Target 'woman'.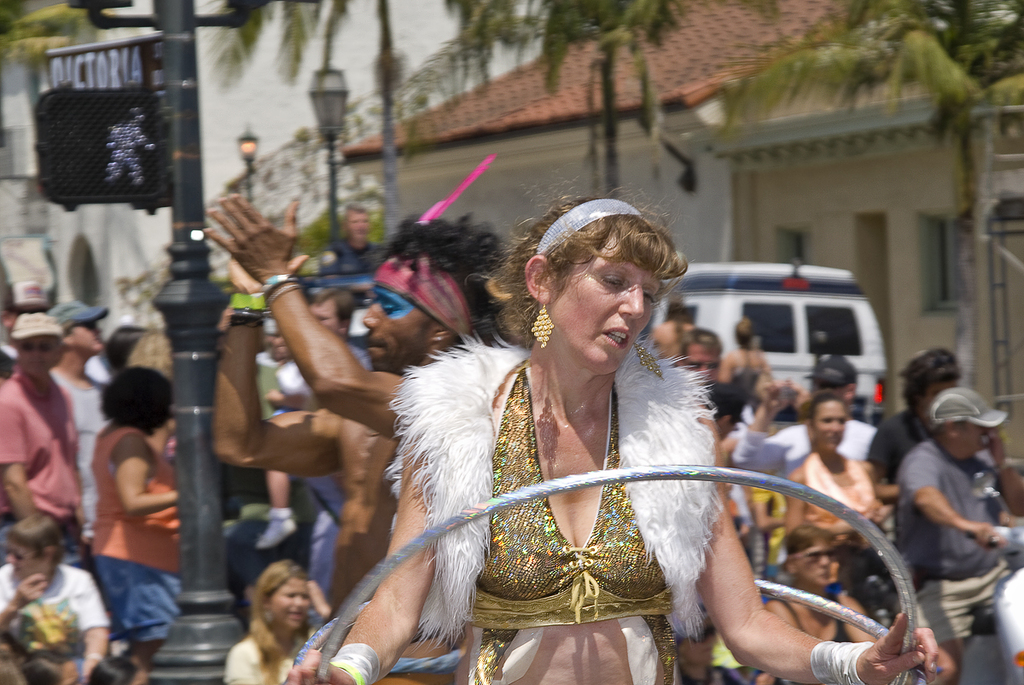
Target region: (782,392,885,553).
